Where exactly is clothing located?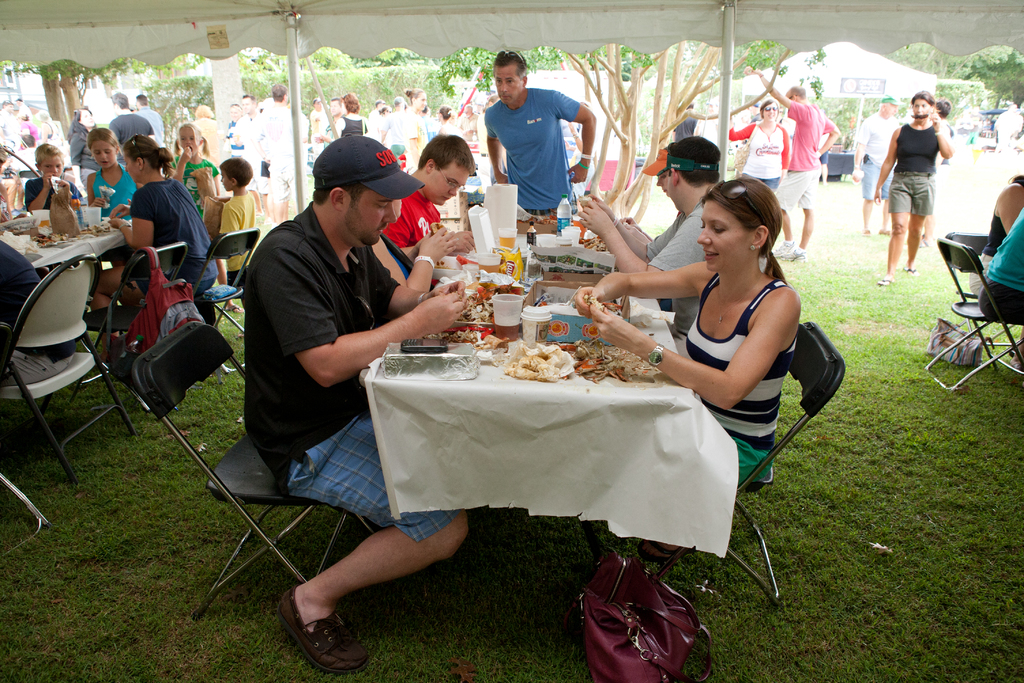
Its bounding box is 771, 102, 829, 223.
